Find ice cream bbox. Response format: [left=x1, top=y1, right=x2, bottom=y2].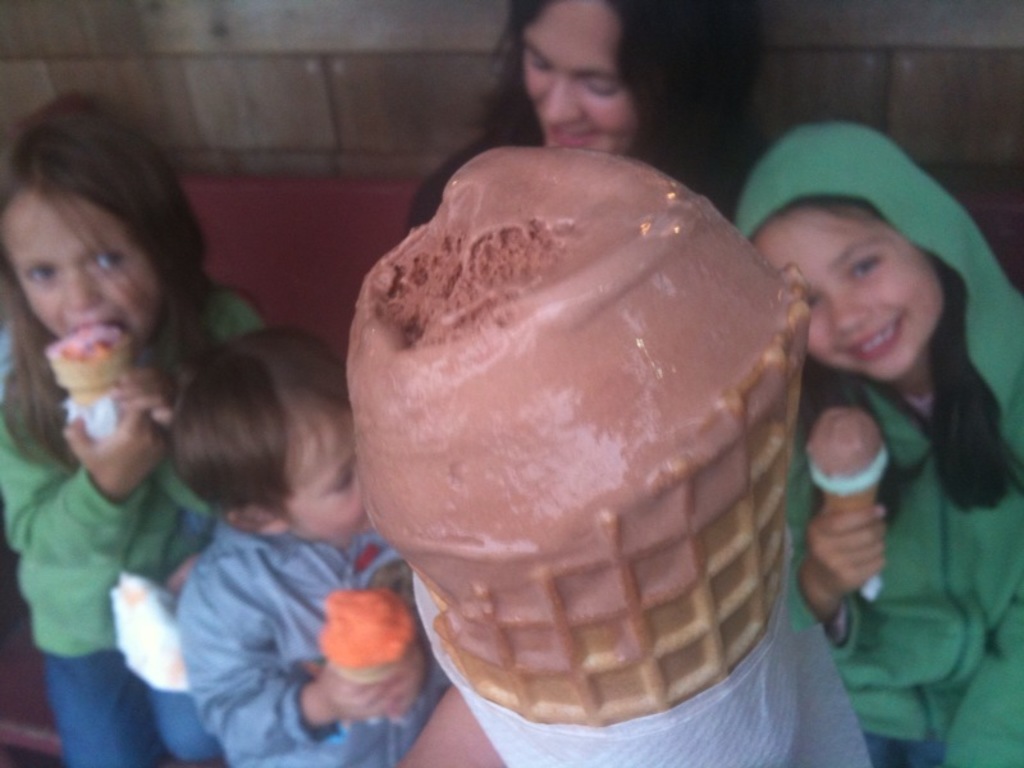
[left=795, top=399, right=891, bottom=607].
